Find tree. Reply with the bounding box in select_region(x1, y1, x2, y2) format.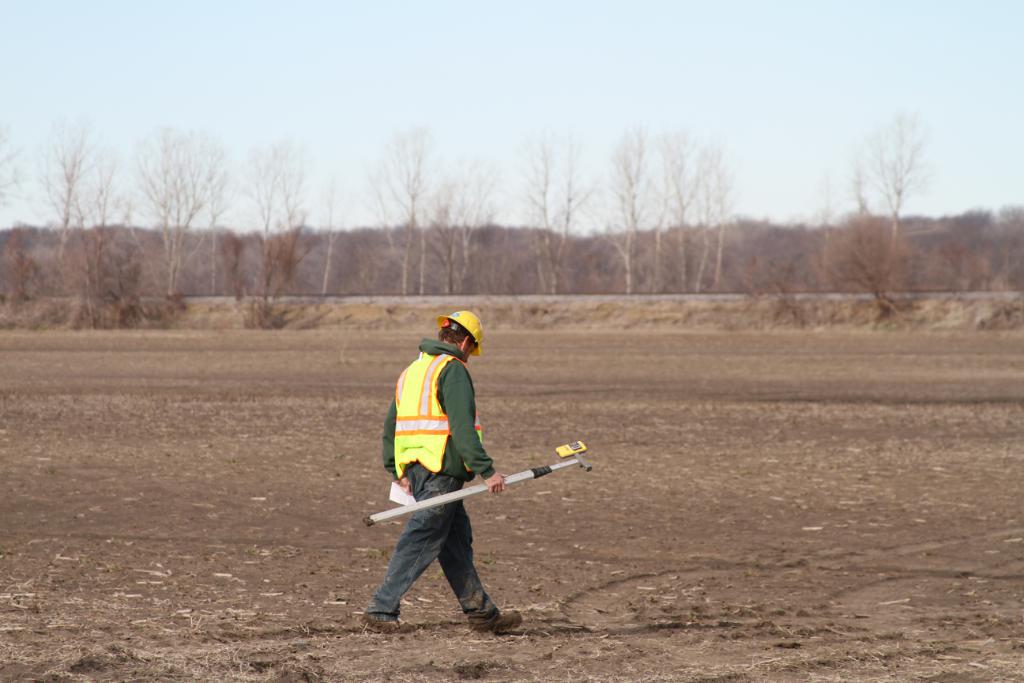
select_region(30, 108, 118, 304).
